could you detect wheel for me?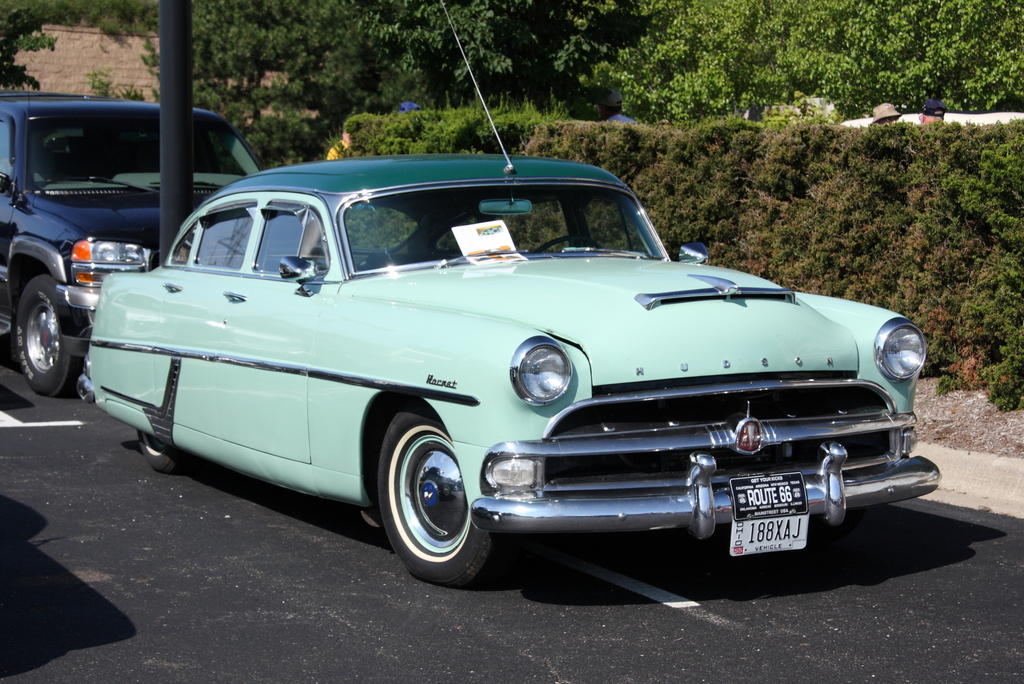
Detection result: {"left": 530, "top": 234, "right": 600, "bottom": 257}.
